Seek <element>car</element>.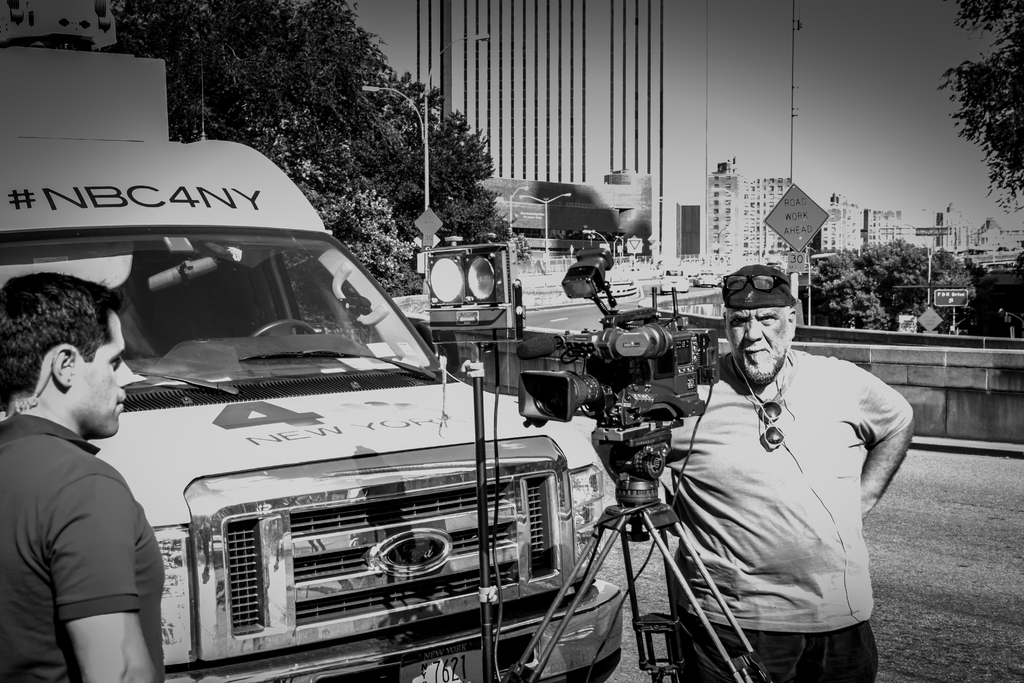
28,150,597,678.
